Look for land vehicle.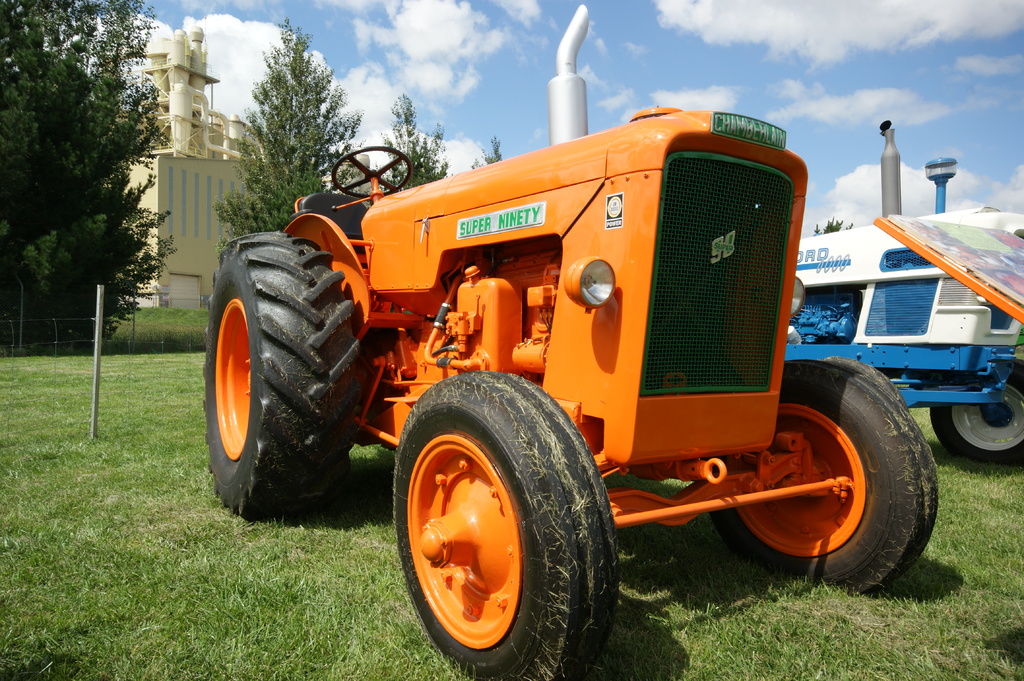
Found: <box>195,0,936,680</box>.
